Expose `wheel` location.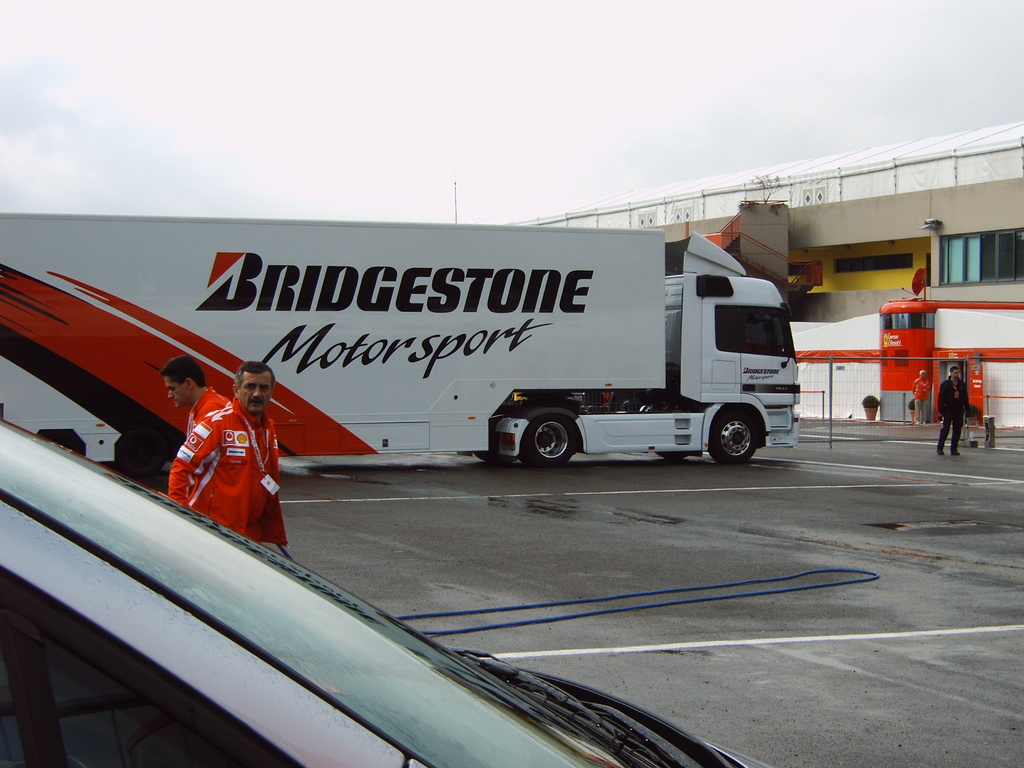
Exposed at {"left": 711, "top": 405, "right": 764, "bottom": 462}.
